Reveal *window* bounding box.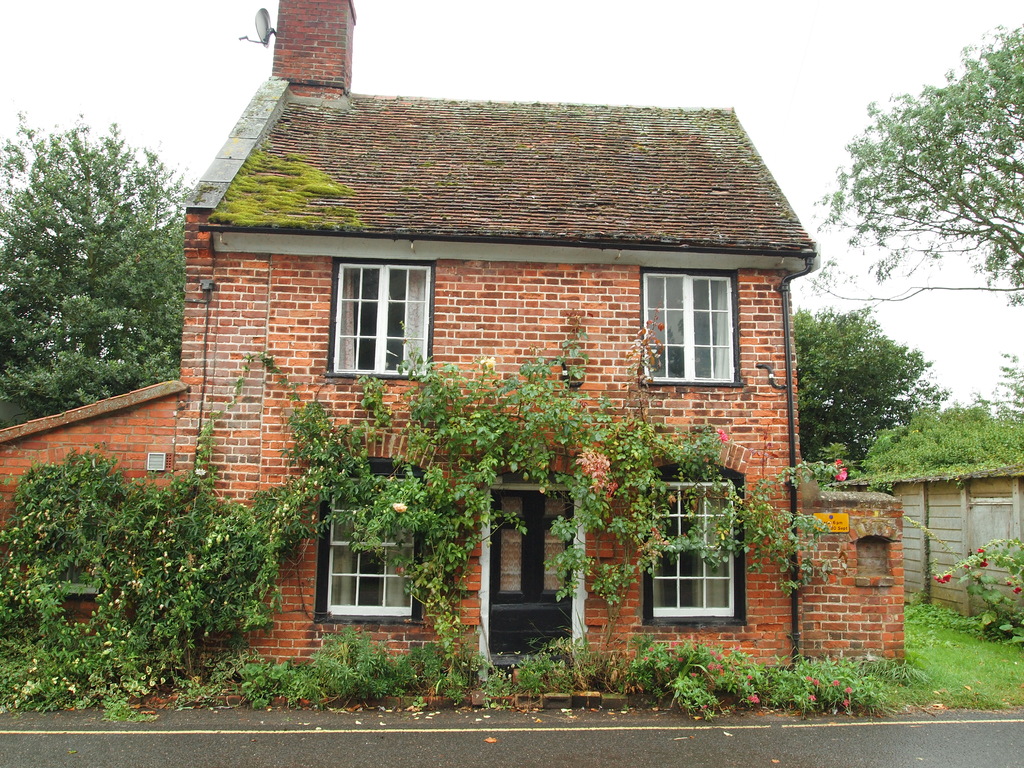
Revealed: {"left": 325, "top": 485, "right": 419, "bottom": 620}.
